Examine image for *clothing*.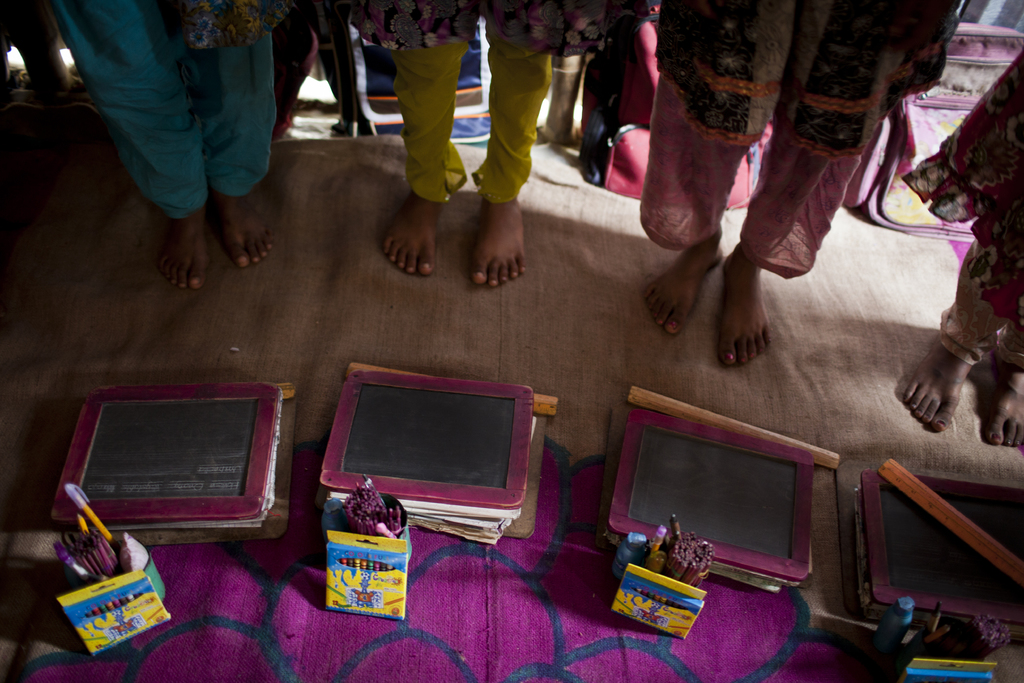
Examination result: bbox=[356, 0, 602, 206].
